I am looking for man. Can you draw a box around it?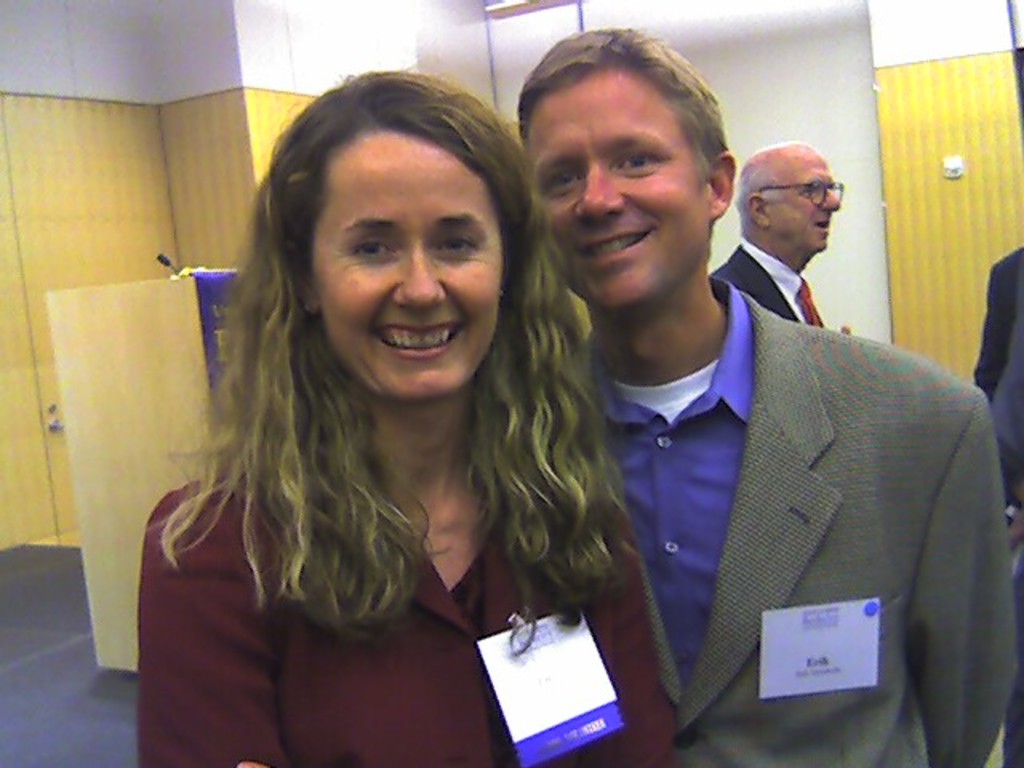
Sure, the bounding box is (left=706, top=139, right=843, bottom=330).
